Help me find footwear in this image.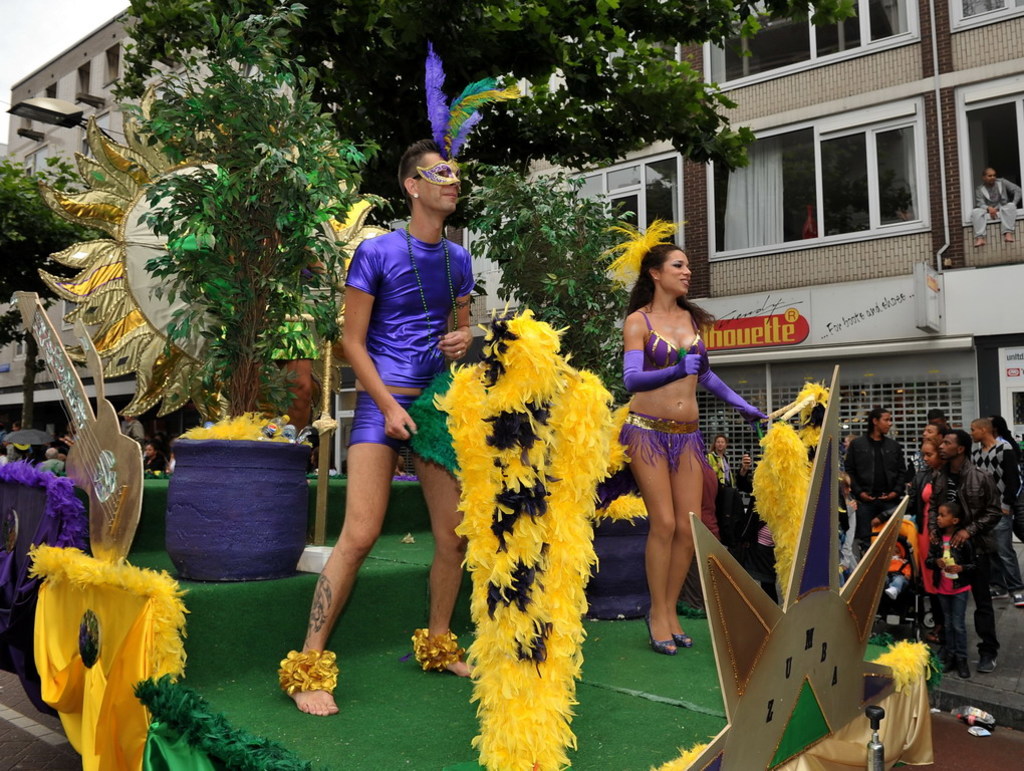
Found it: bbox(1015, 592, 1023, 606).
